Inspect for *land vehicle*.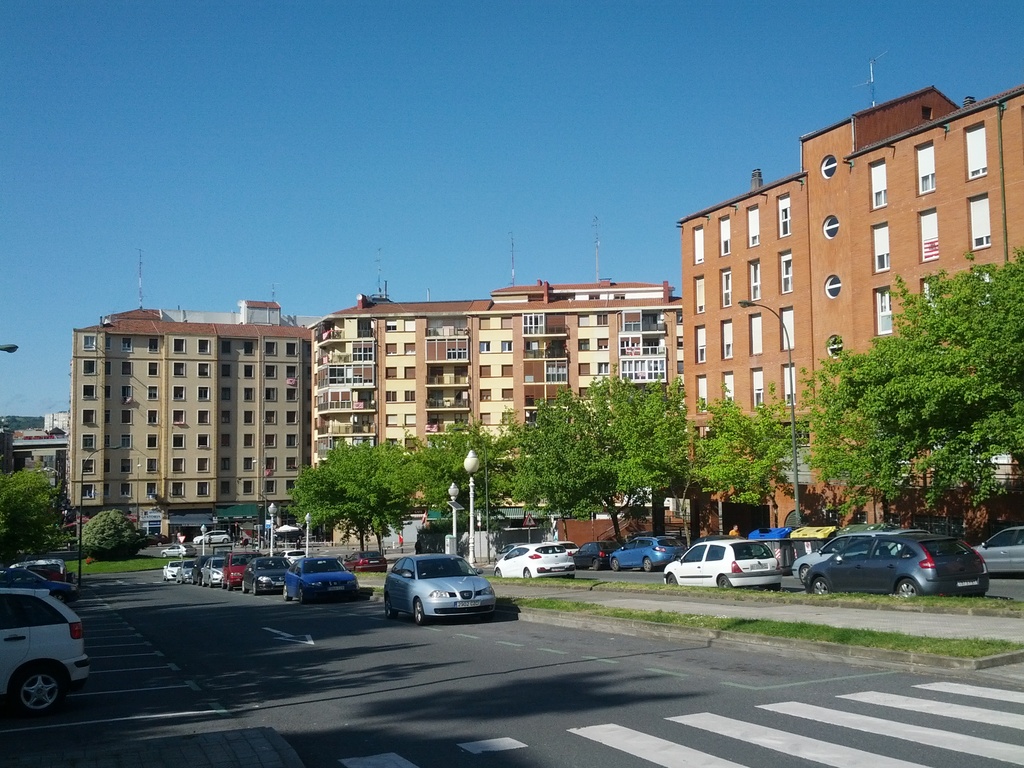
Inspection: left=199, top=557, right=225, bottom=593.
